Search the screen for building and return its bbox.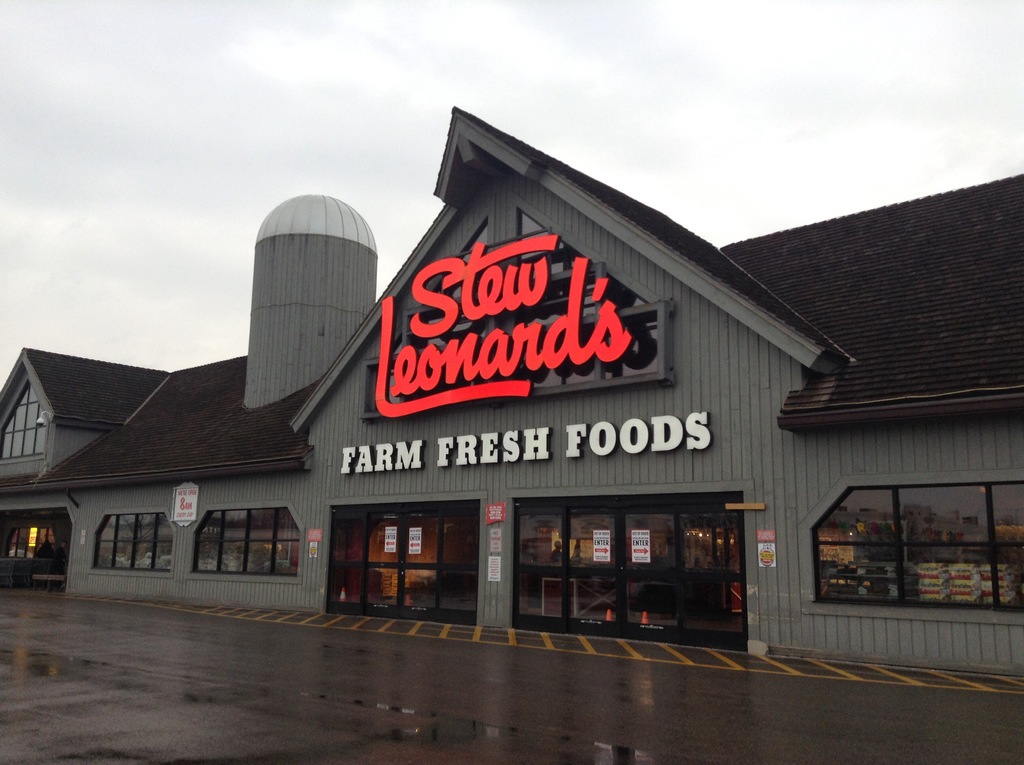
Found: (x1=0, y1=102, x2=1023, y2=678).
